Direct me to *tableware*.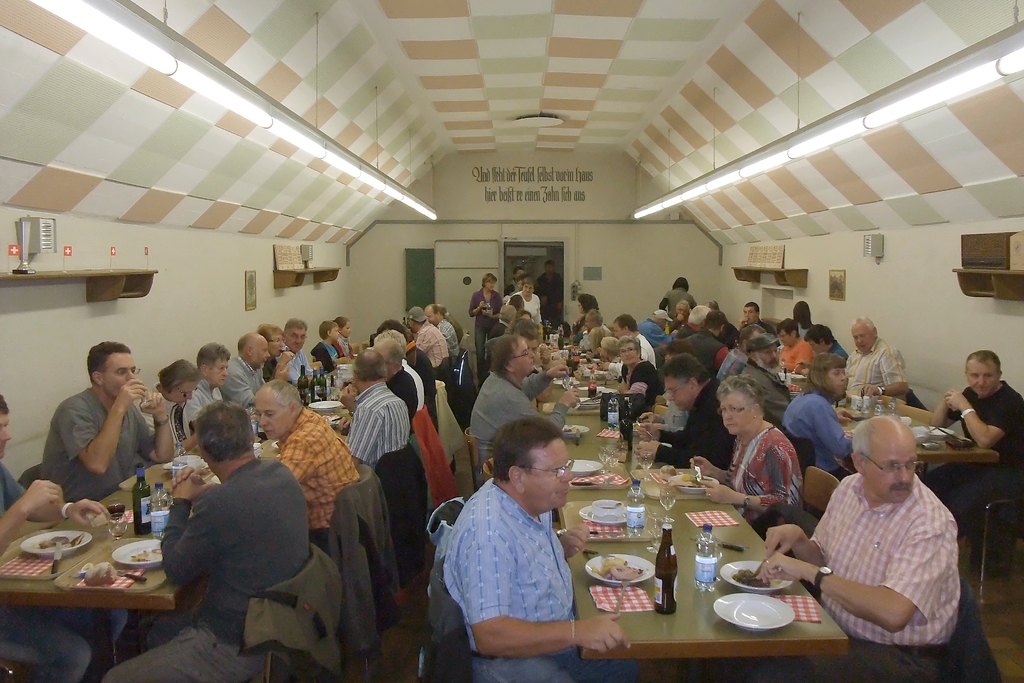
Direction: <bbox>110, 511, 129, 542</bbox>.
